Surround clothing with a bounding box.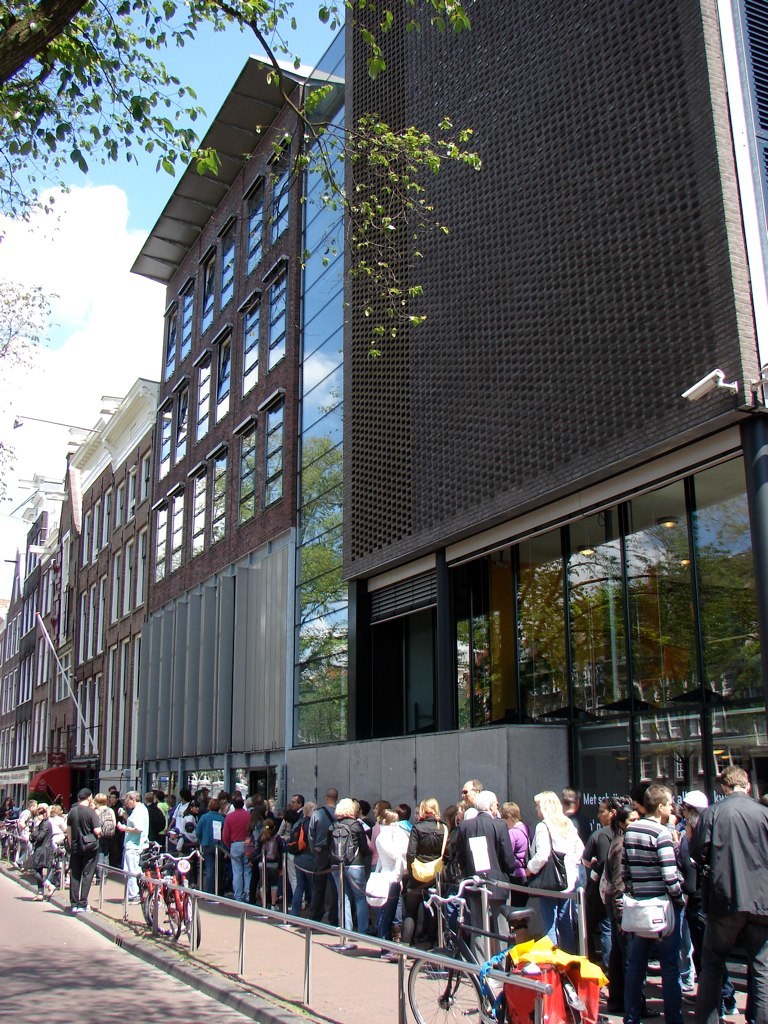
(left=391, top=809, right=412, bottom=829).
